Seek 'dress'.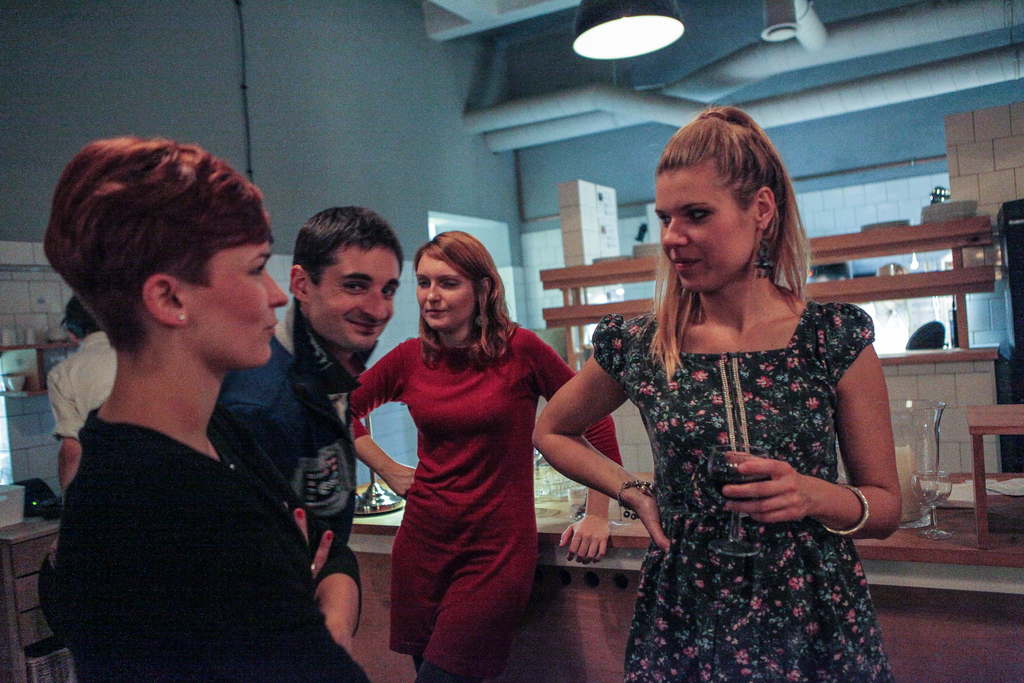
59 400 362 682.
